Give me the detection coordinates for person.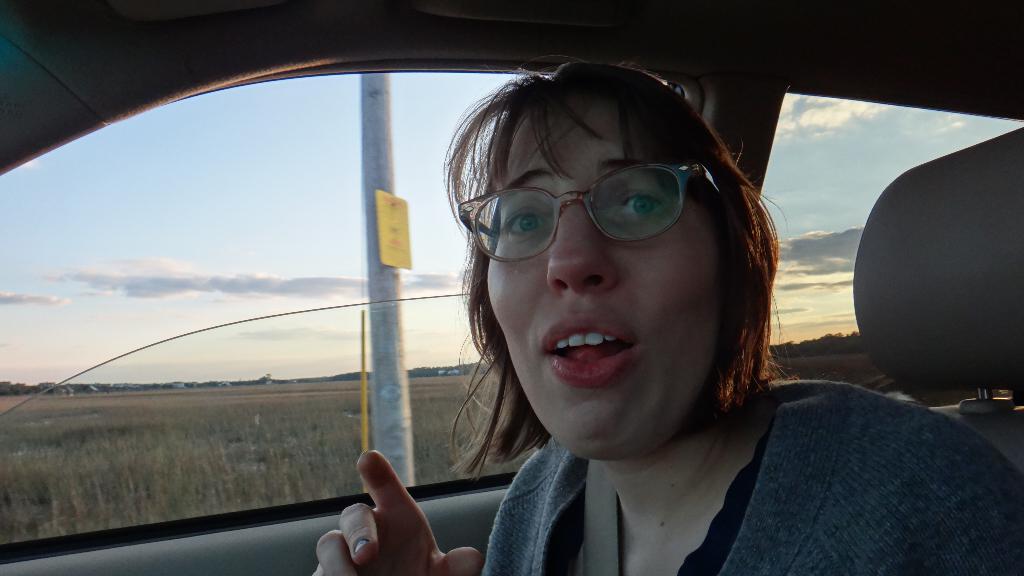
l=307, t=53, r=1023, b=575.
